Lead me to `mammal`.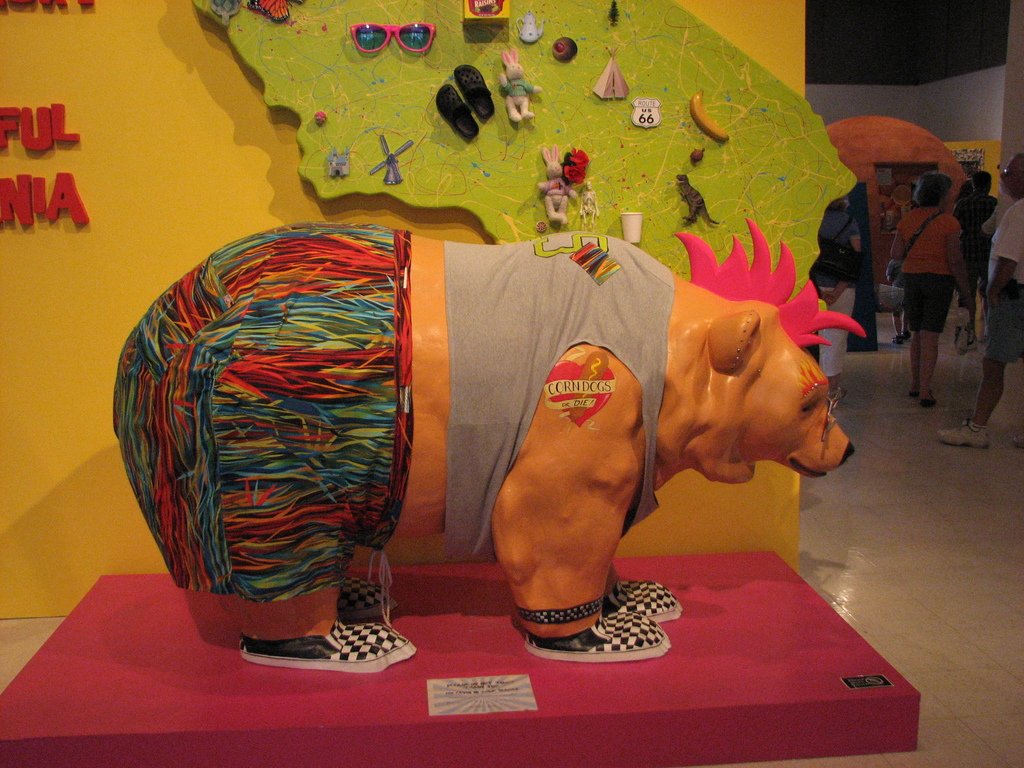
Lead to bbox=[890, 170, 977, 408].
